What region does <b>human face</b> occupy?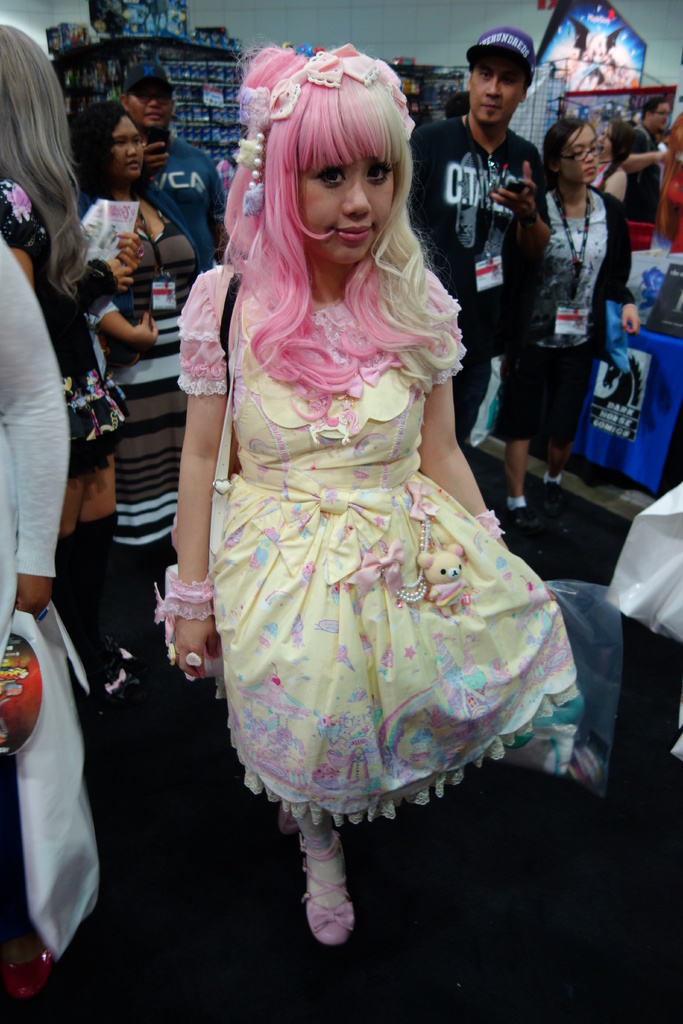
box(299, 157, 392, 264).
